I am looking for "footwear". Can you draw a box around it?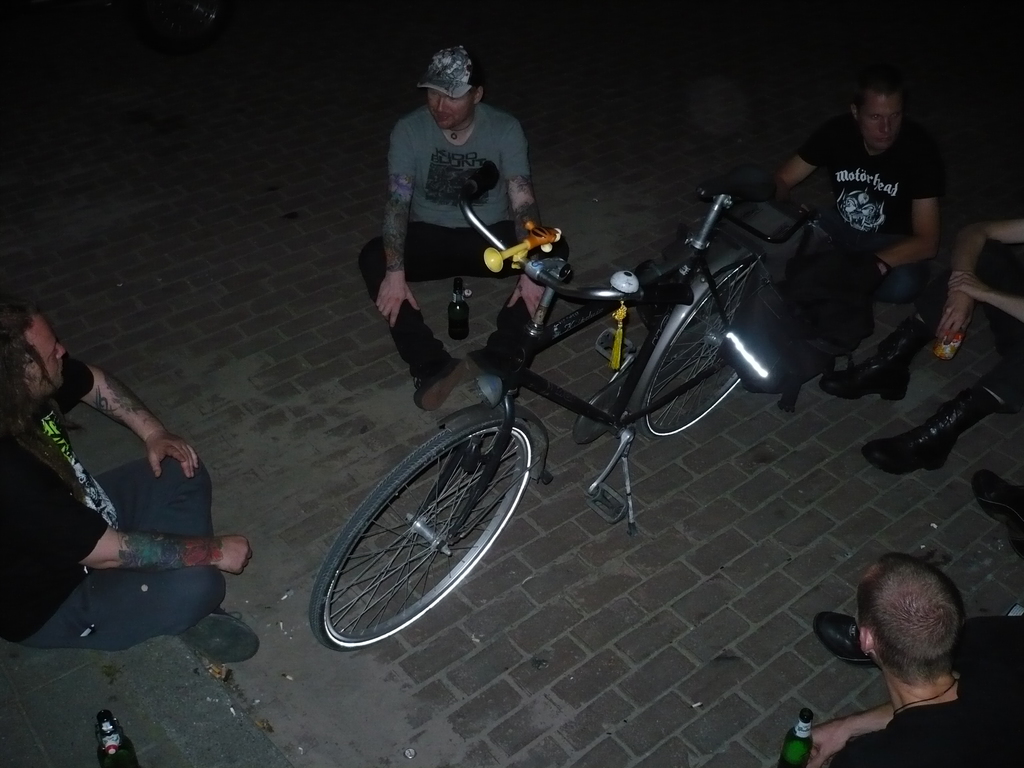
Sure, the bounding box is (left=817, top=314, right=938, bottom=403).
